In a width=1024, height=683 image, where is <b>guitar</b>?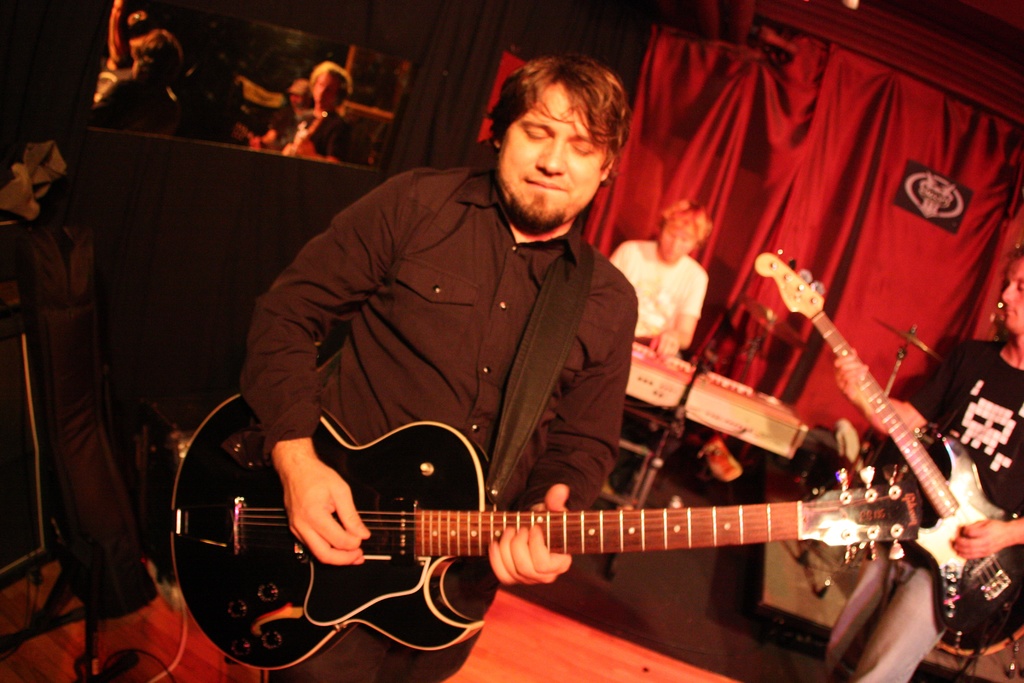
locate(171, 386, 924, 673).
